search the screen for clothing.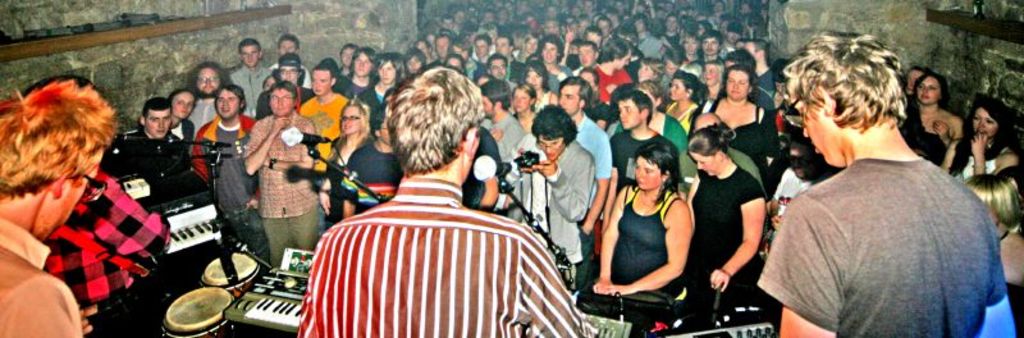
Found at bbox(288, 84, 349, 172).
